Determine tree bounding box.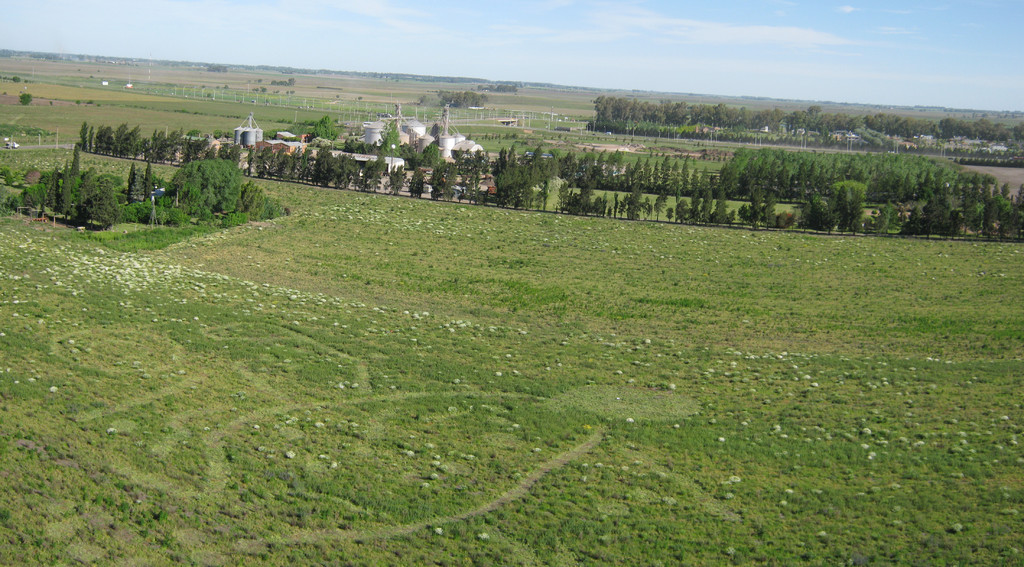
Determined: <bbox>124, 157, 139, 202</bbox>.
